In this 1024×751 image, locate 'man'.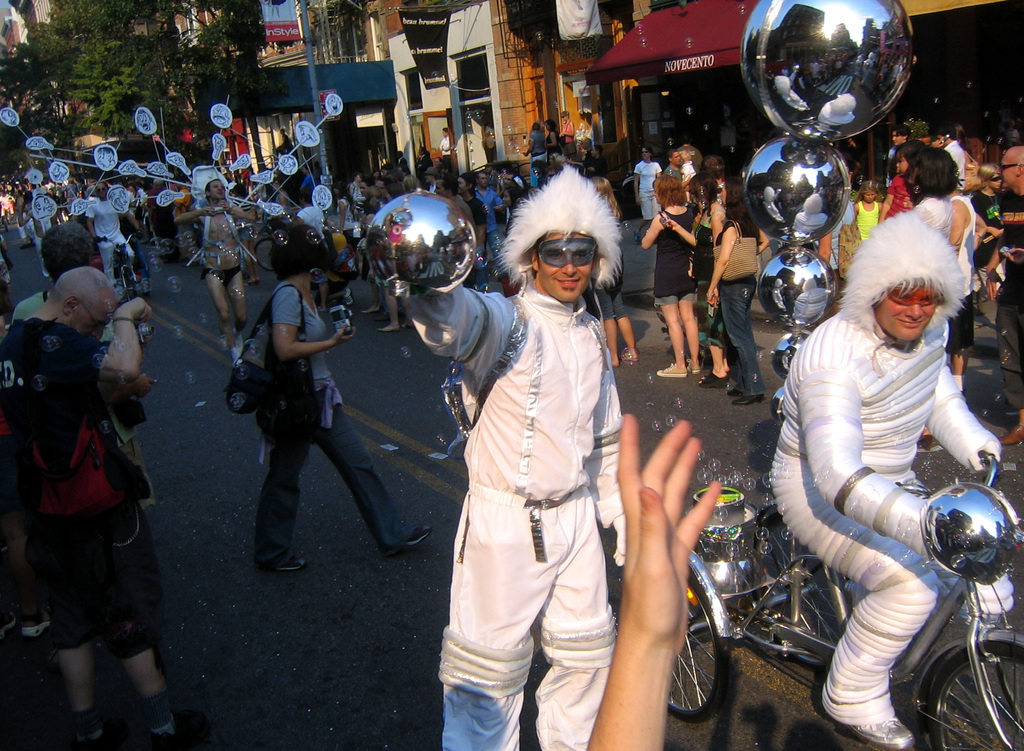
Bounding box: [left=390, top=160, right=632, bottom=750].
